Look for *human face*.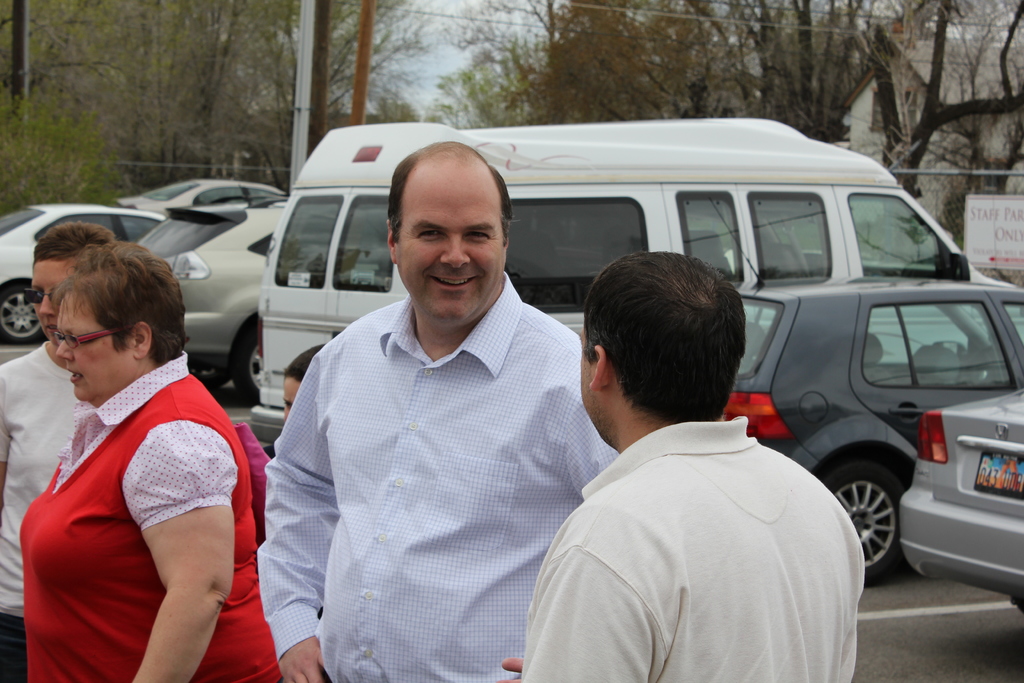
Found: [x1=54, y1=292, x2=133, y2=406].
